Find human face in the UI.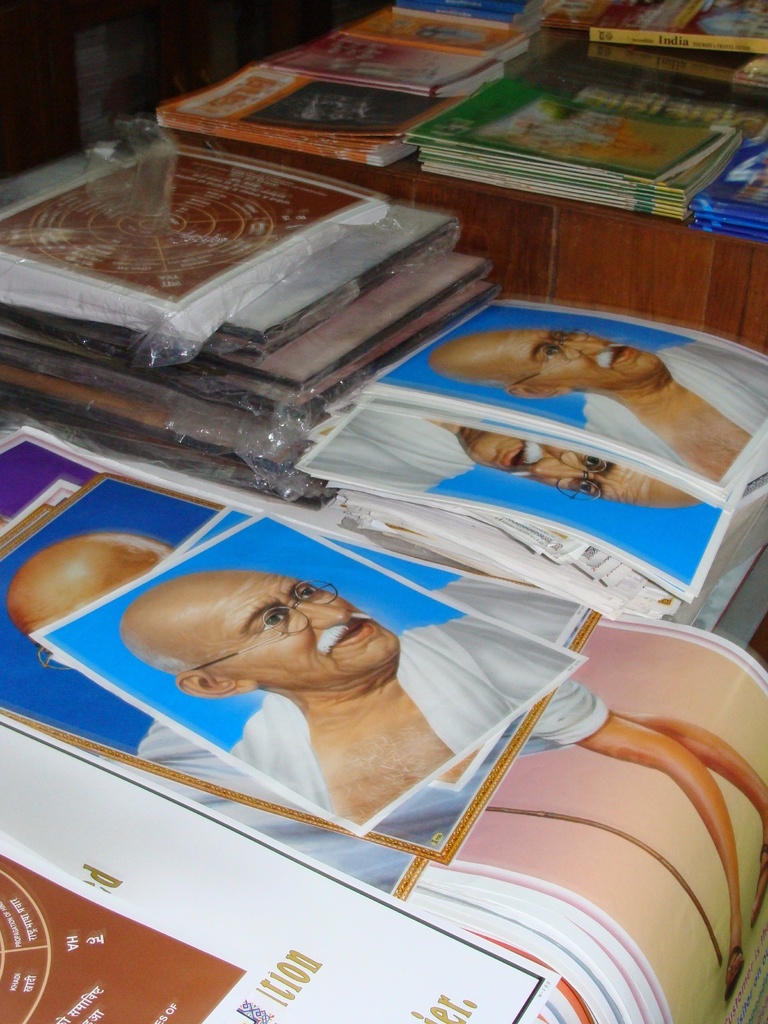
UI element at detection(220, 577, 403, 687).
